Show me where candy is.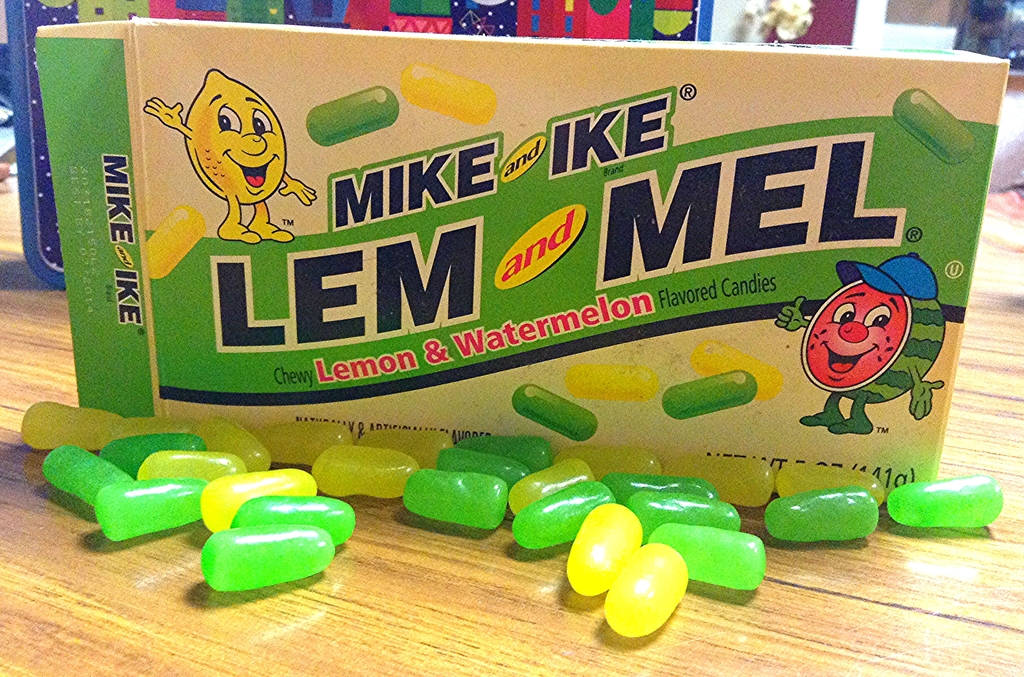
candy is at 195 417 273 469.
